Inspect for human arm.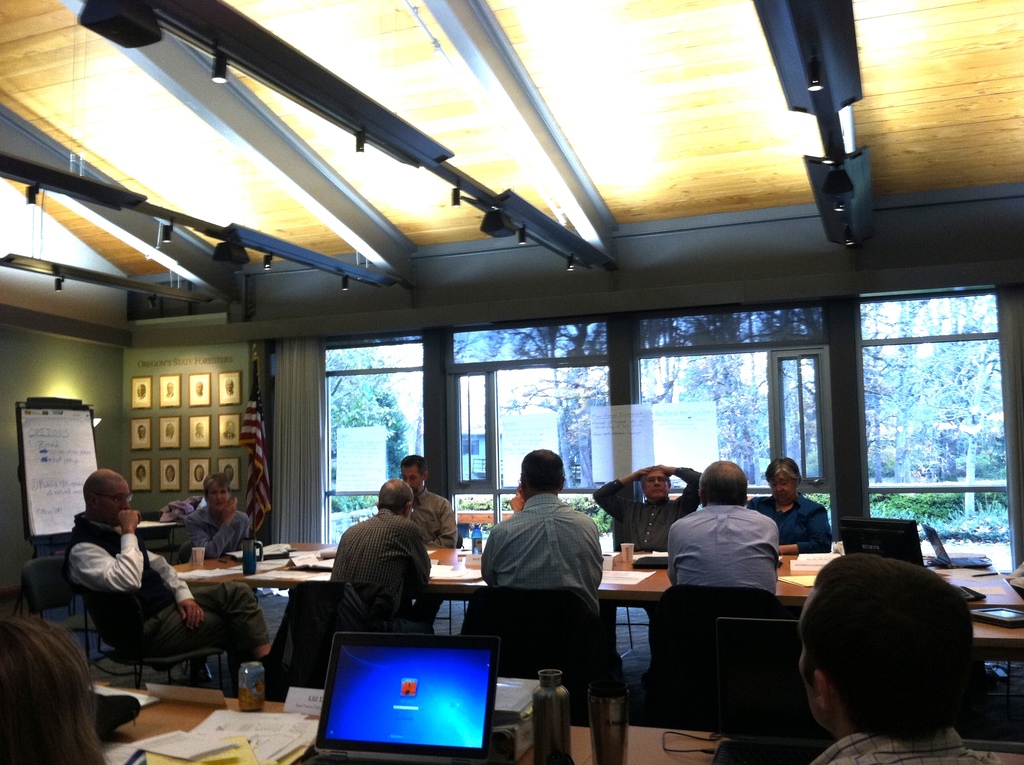
Inspection: [left=179, top=496, right=238, bottom=560].
